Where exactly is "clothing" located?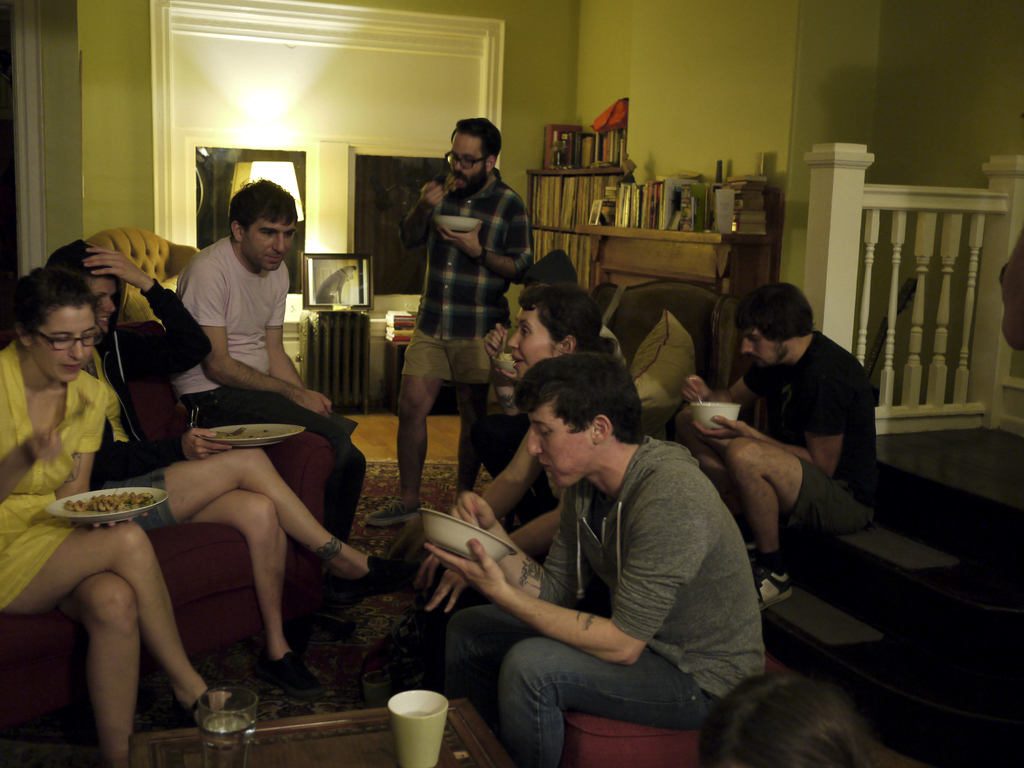
Its bounding box is pyautogui.locateOnScreen(479, 328, 628, 464).
